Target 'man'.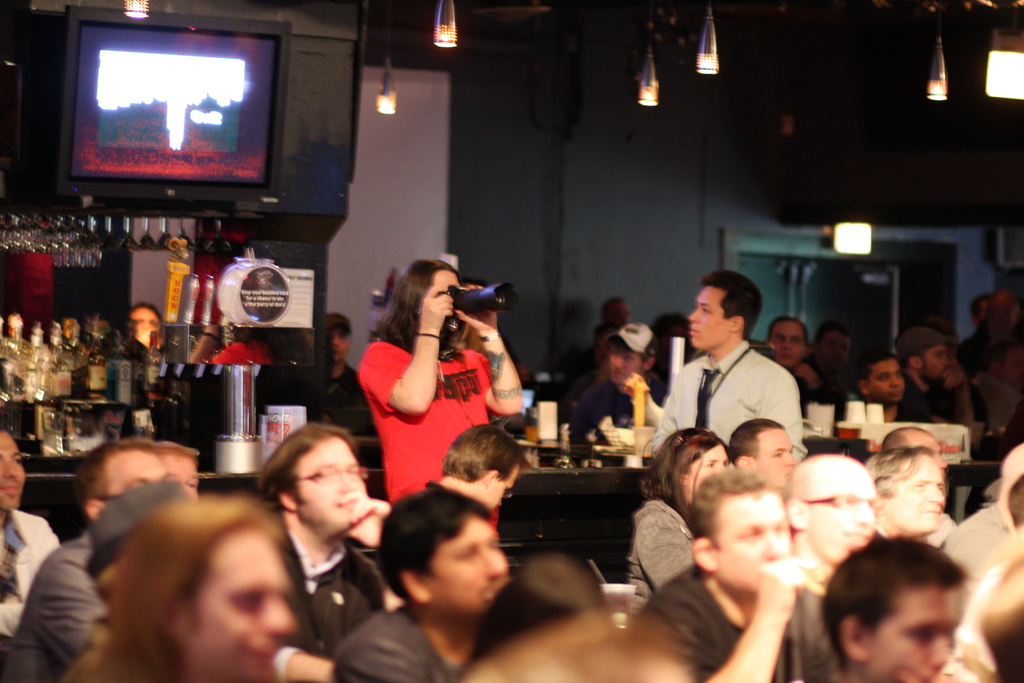
Target region: [766,317,826,401].
